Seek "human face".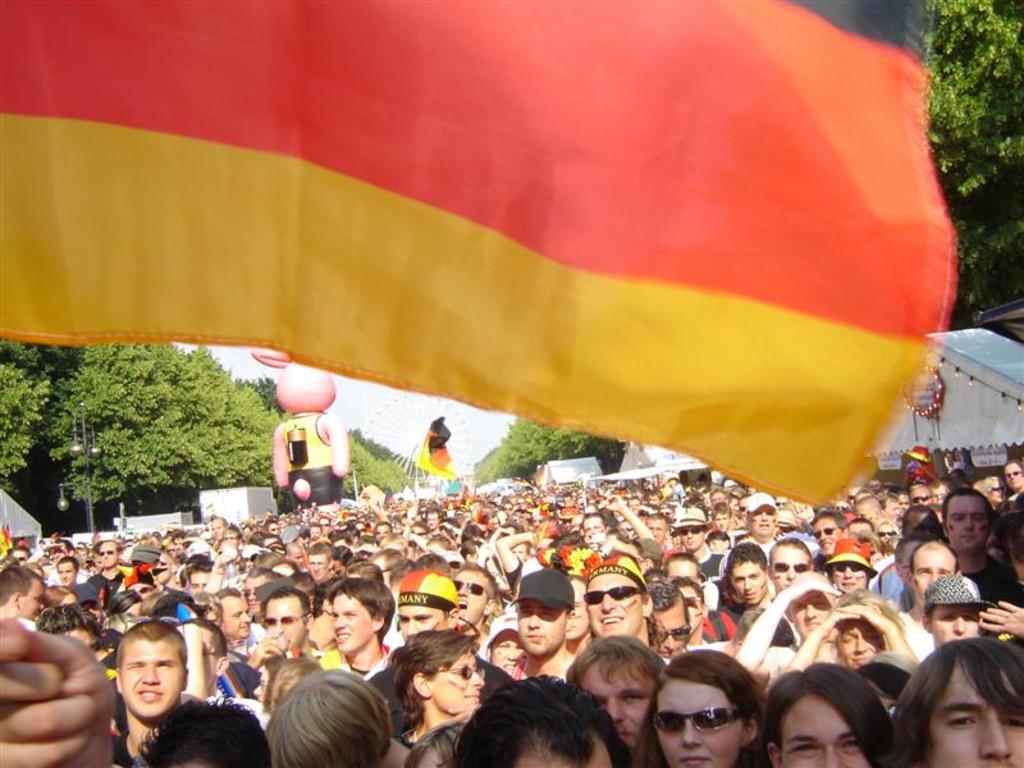
left=586, top=575, right=646, bottom=632.
